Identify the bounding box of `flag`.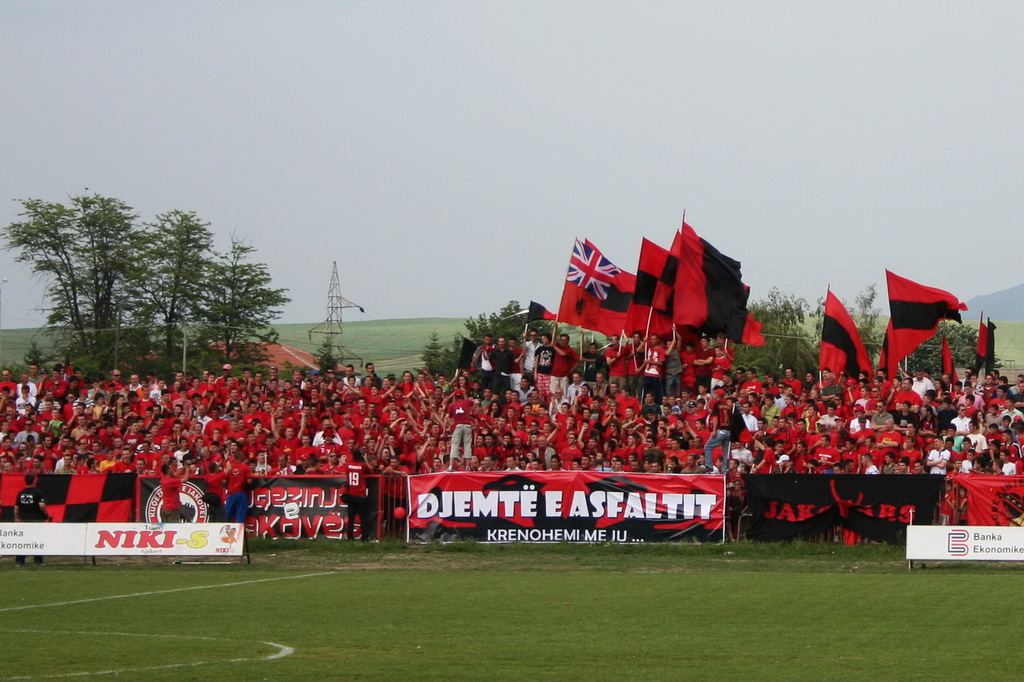
<bbox>941, 333, 956, 377</bbox>.
